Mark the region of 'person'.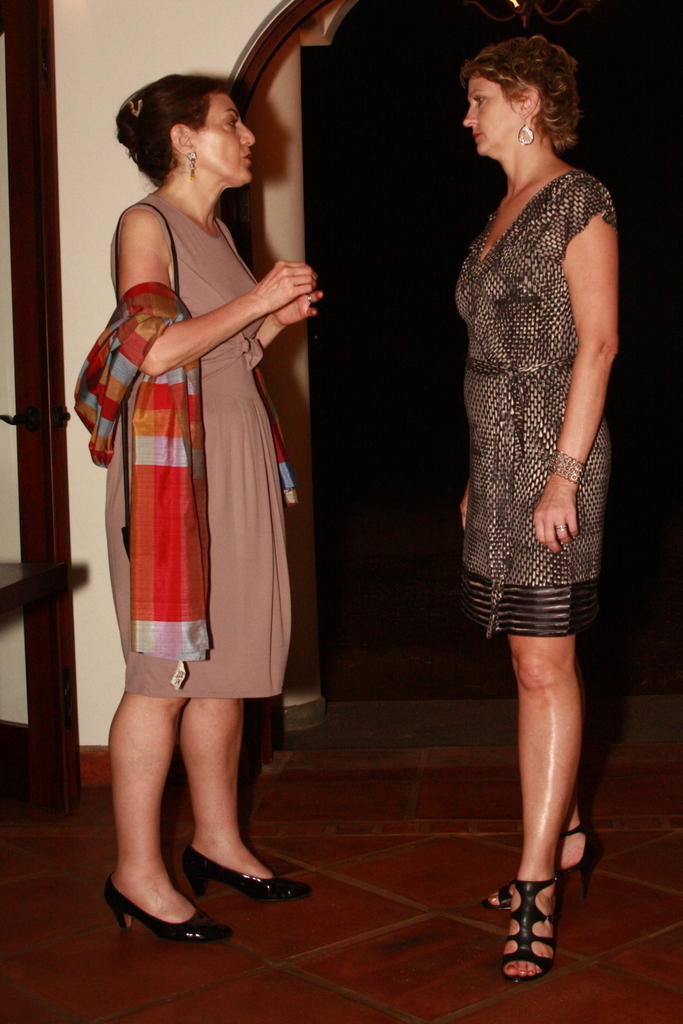
Region: bbox=[454, 32, 623, 980].
